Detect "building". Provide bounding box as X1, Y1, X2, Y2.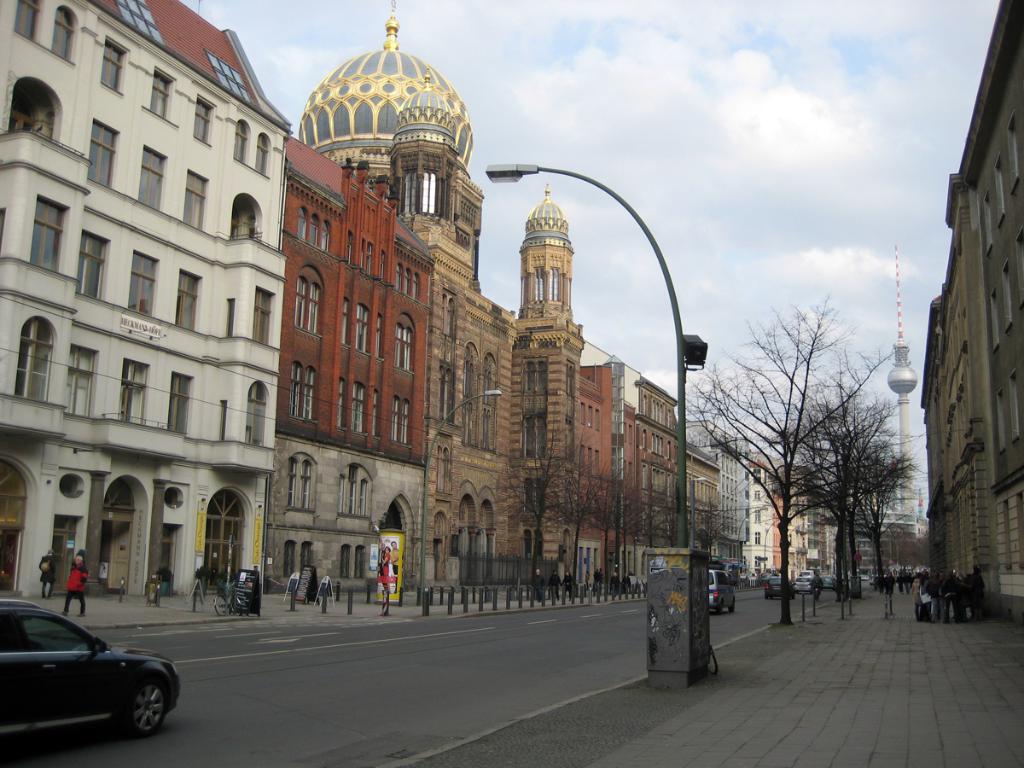
575, 365, 681, 587.
